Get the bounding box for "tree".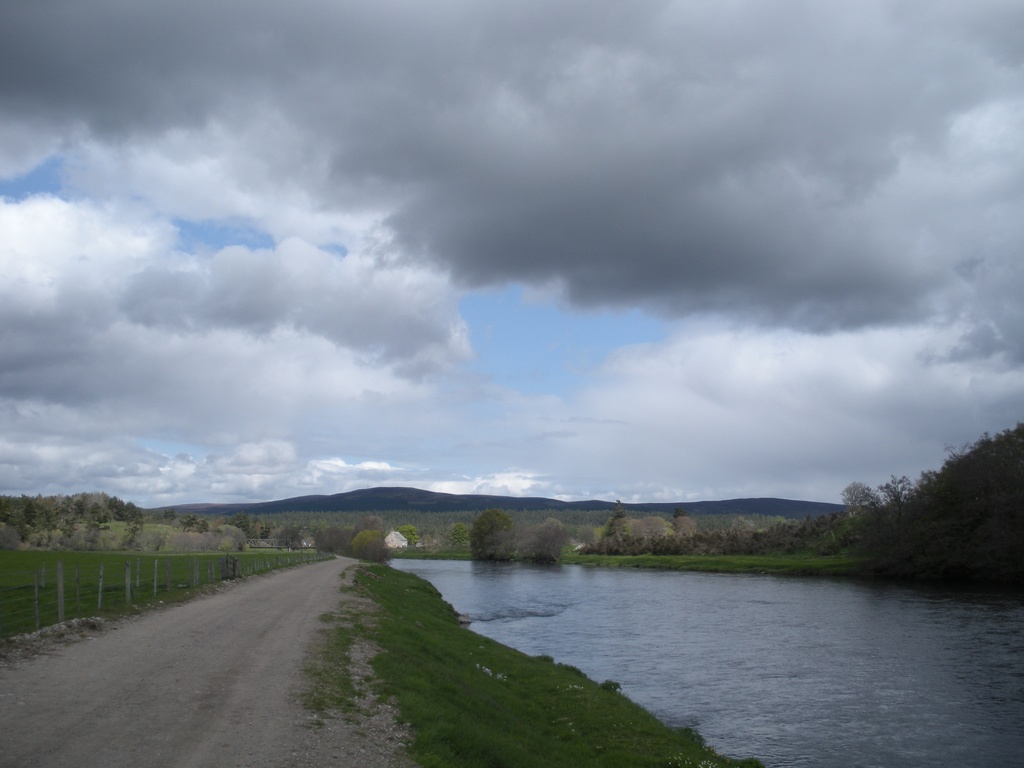
crop(879, 403, 1023, 596).
